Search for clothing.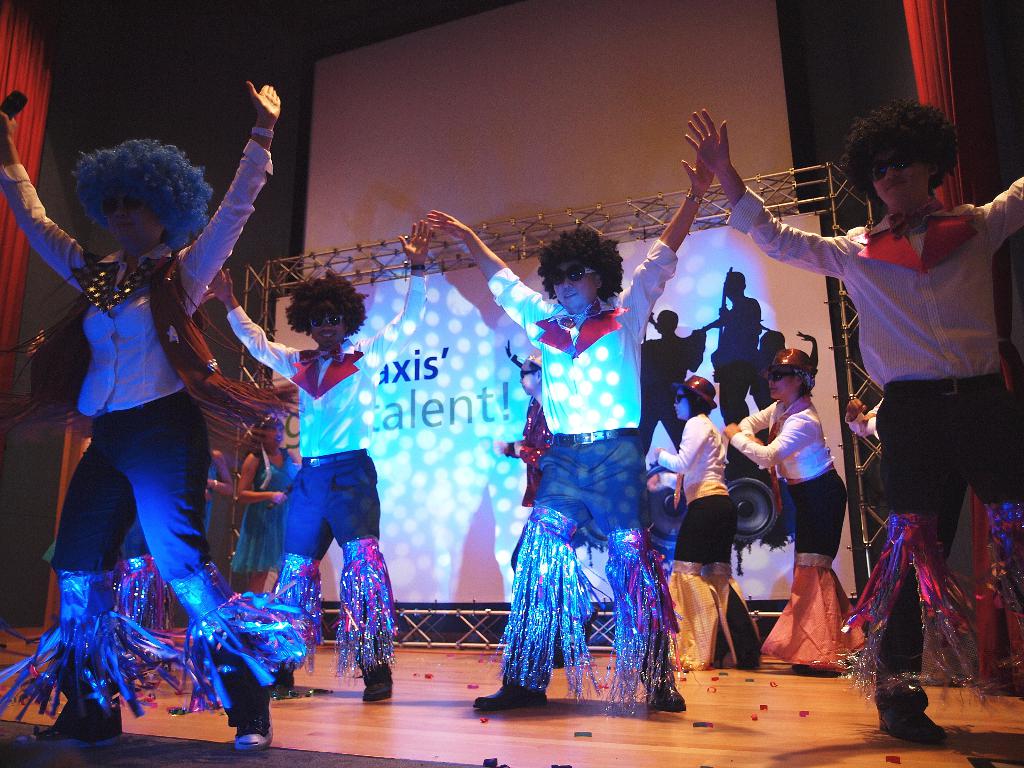
Found at 715 401 852 561.
